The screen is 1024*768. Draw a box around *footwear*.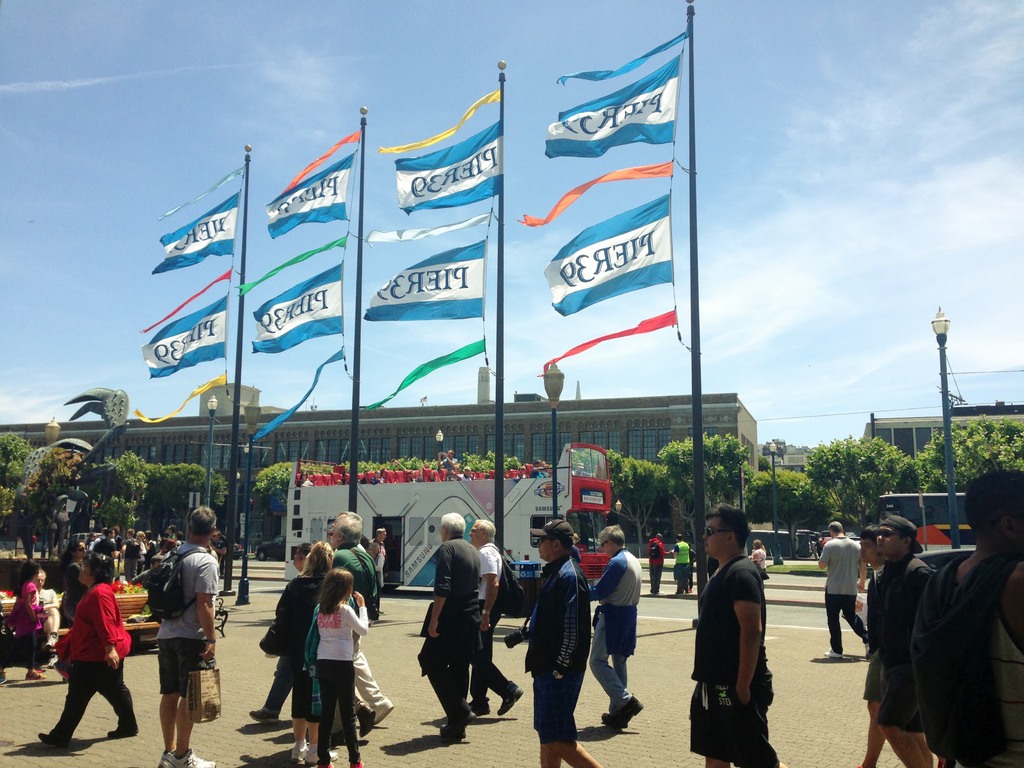
bbox=[246, 708, 280, 723].
